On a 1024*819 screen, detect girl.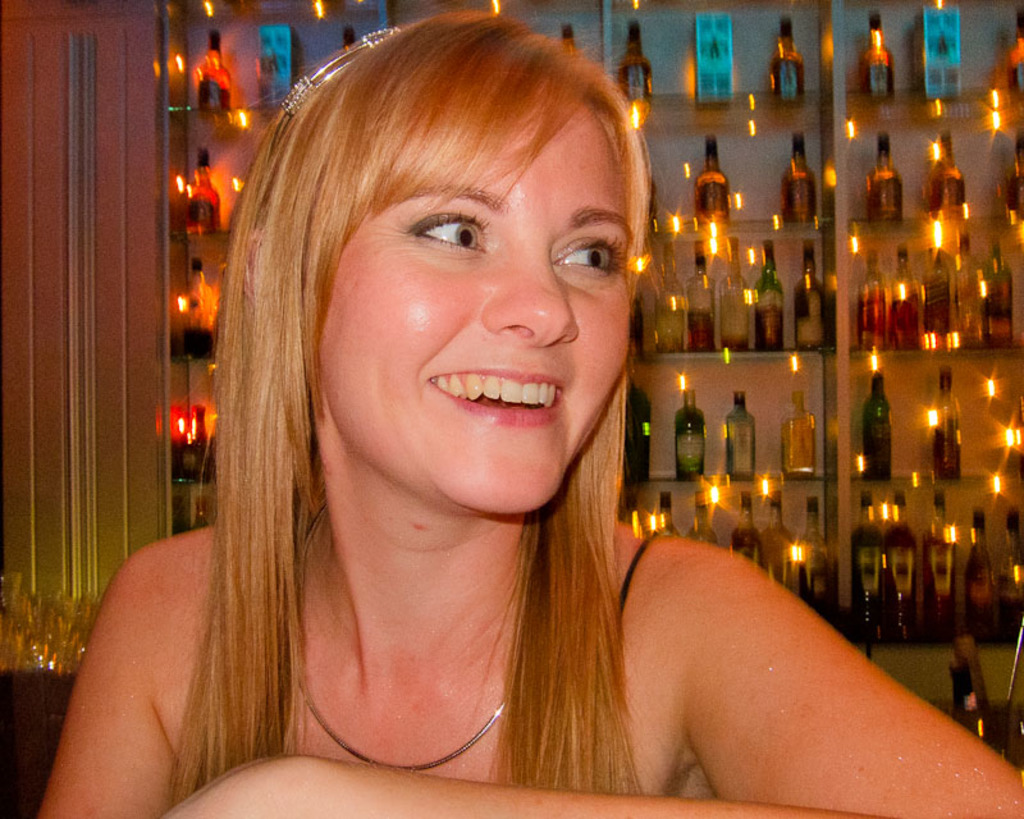
detection(36, 9, 1021, 818).
